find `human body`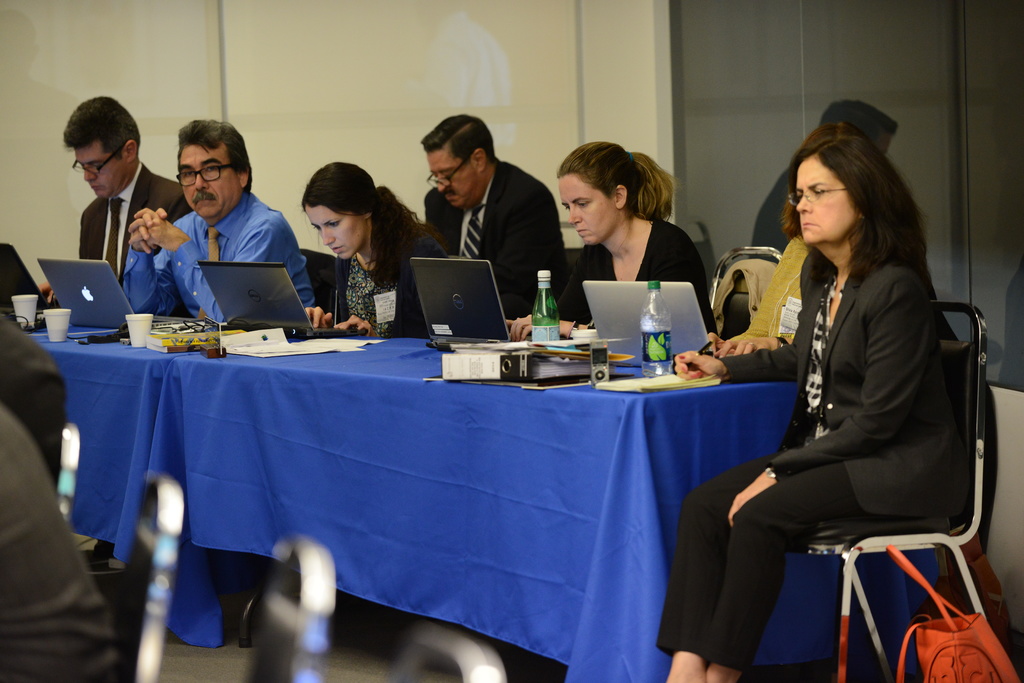
bbox(315, 211, 435, 342)
